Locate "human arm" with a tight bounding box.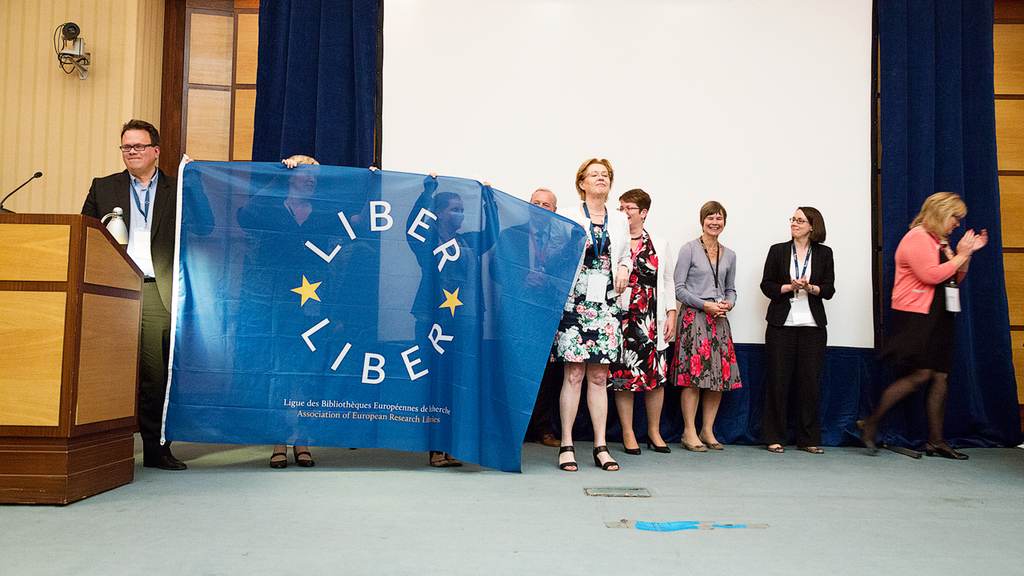
789 246 831 298.
